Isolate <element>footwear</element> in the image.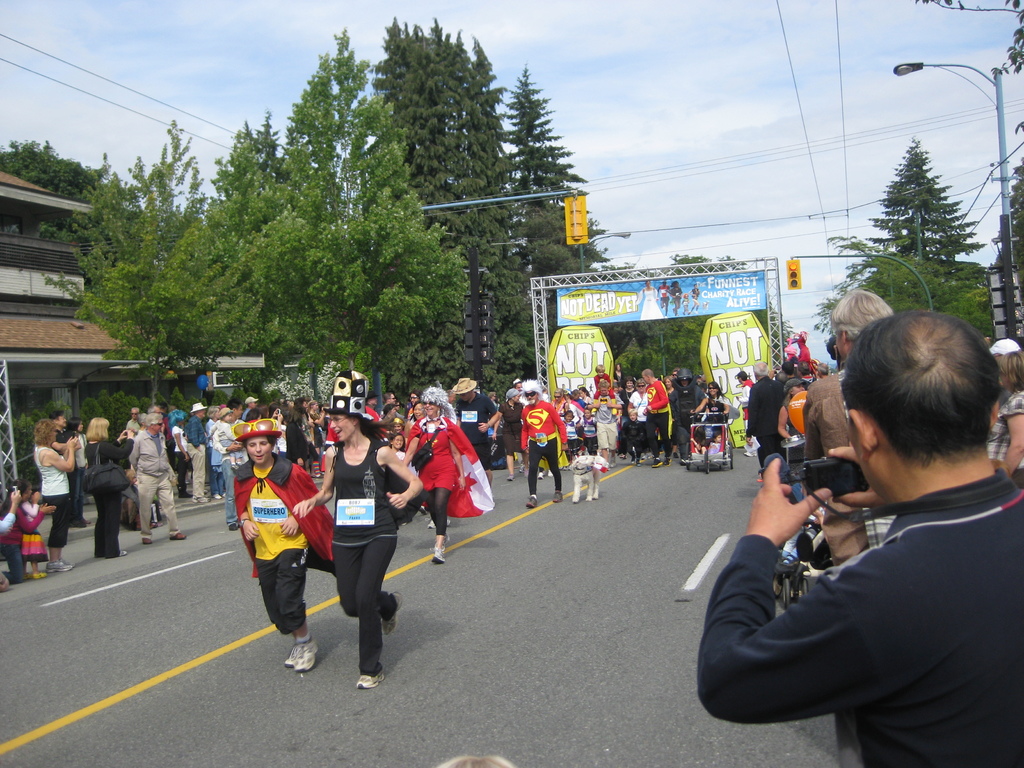
Isolated region: rect(382, 591, 401, 636).
